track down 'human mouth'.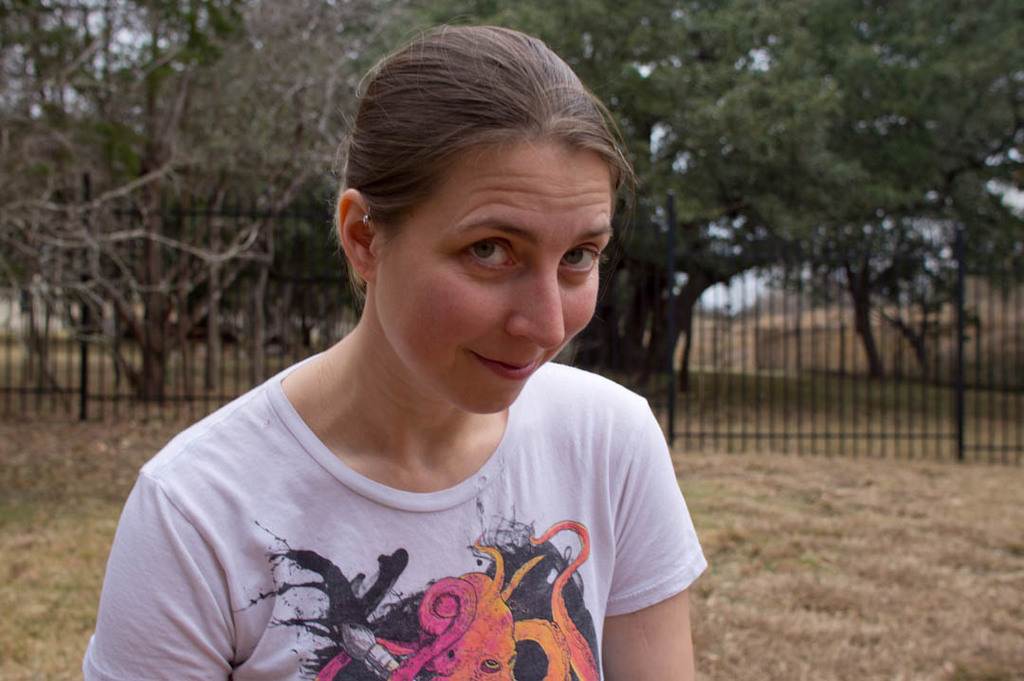
Tracked to (x1=466, y1=347, x2=545, y2=377).
